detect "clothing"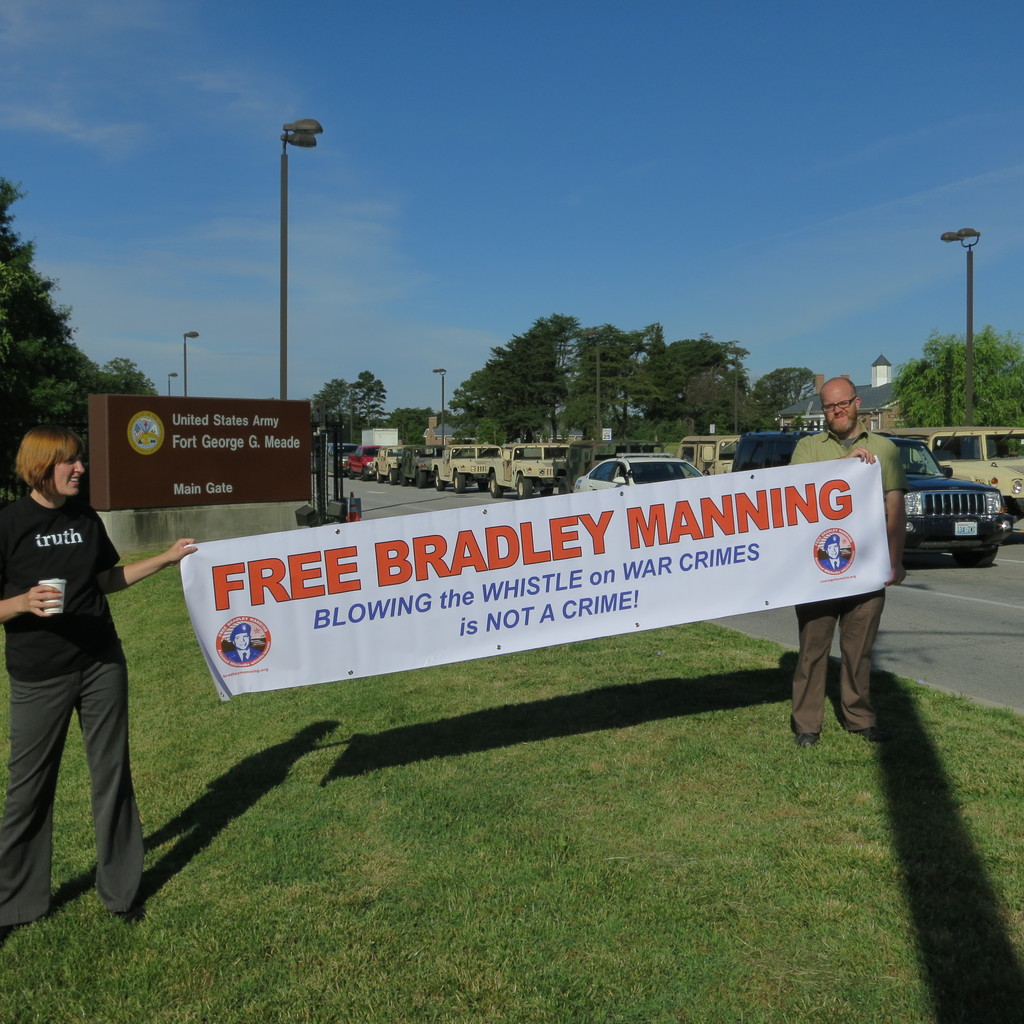
<bbox>822, 557, 844, 571</bbox>
